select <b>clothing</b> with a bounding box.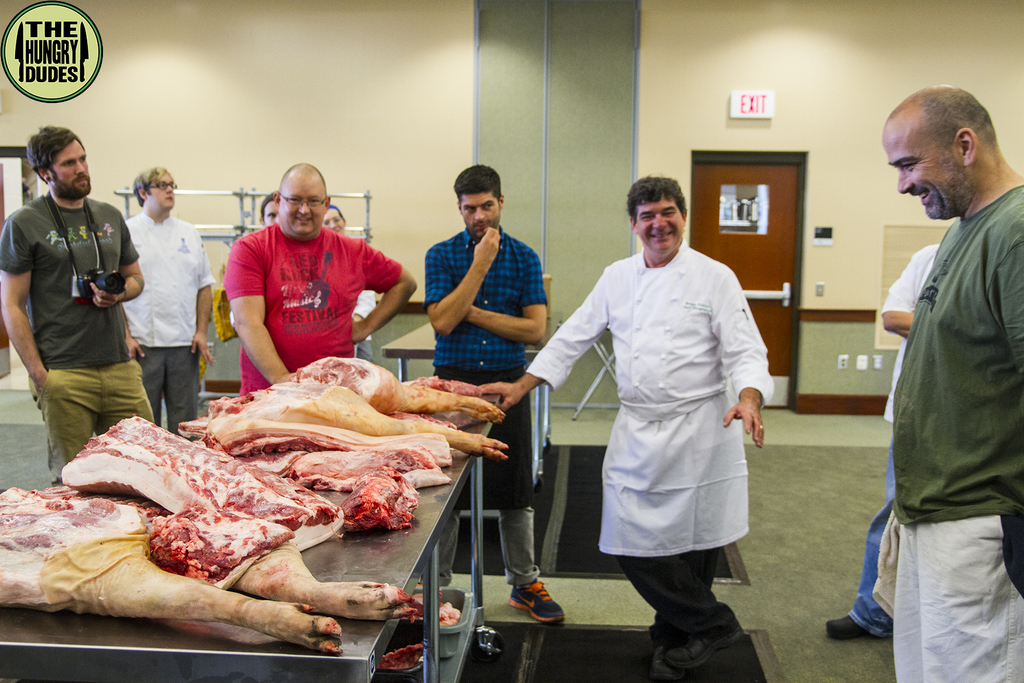
x1=0 y1=192 x2=159 y2=484.
